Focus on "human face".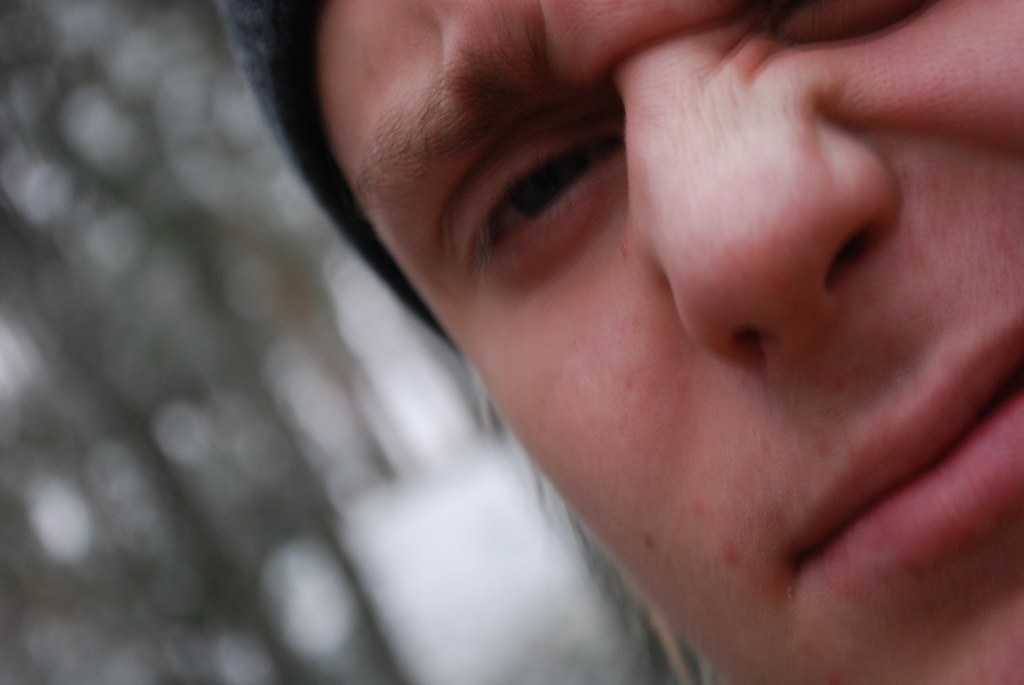
Focused at (321,0,1022,684).
